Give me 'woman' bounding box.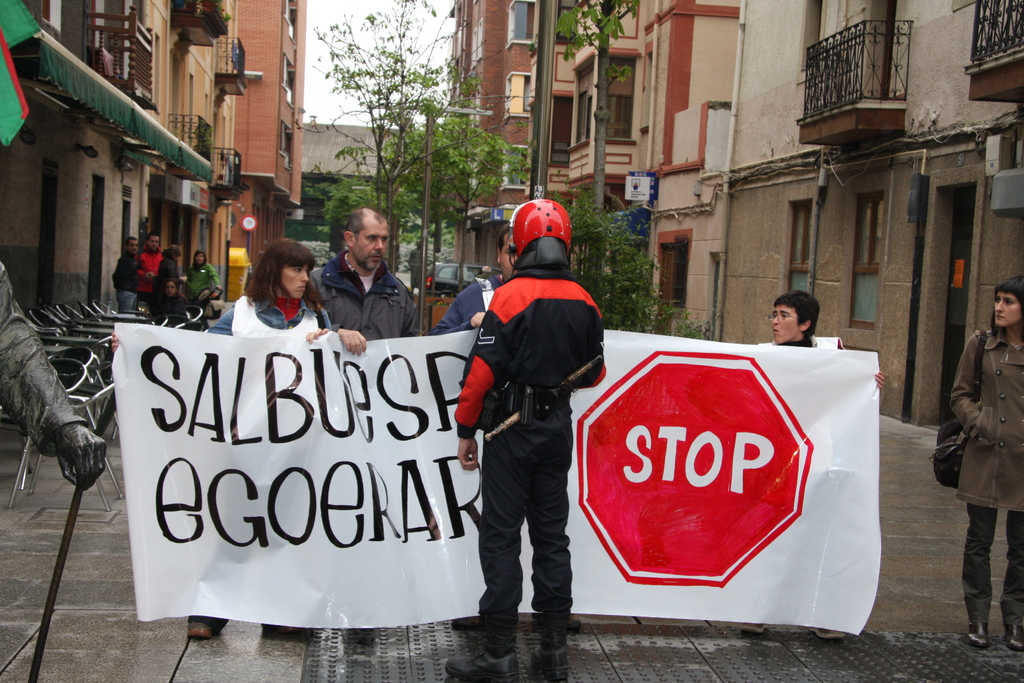
bbox=(110, 238, 330, 641).
